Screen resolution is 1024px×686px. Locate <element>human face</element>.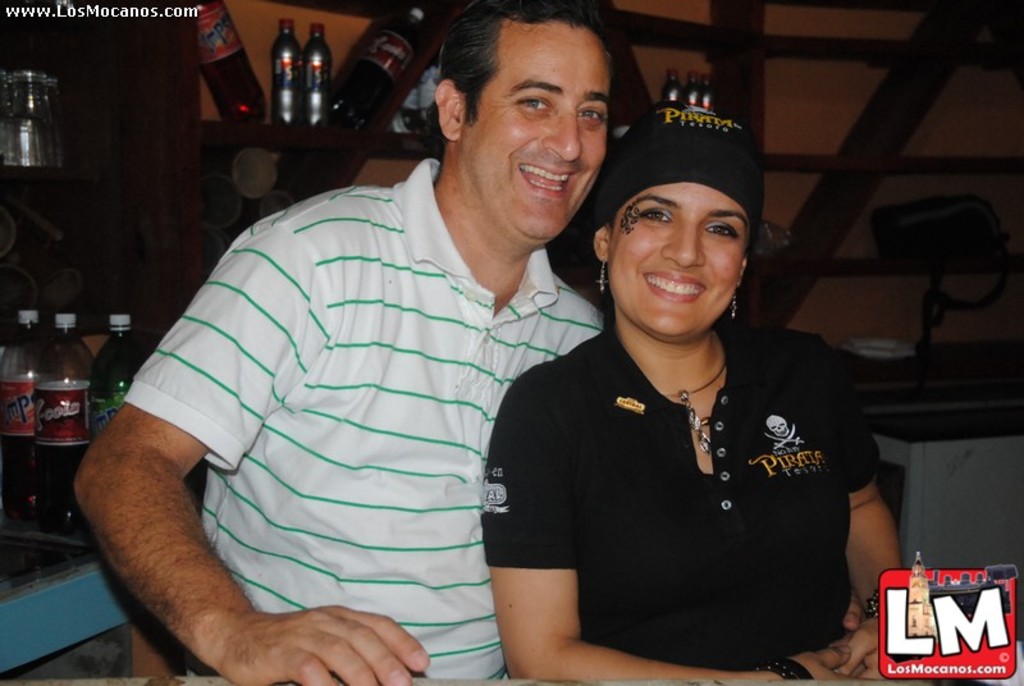
x1=460, y1=22, x2=611, y2=241.
